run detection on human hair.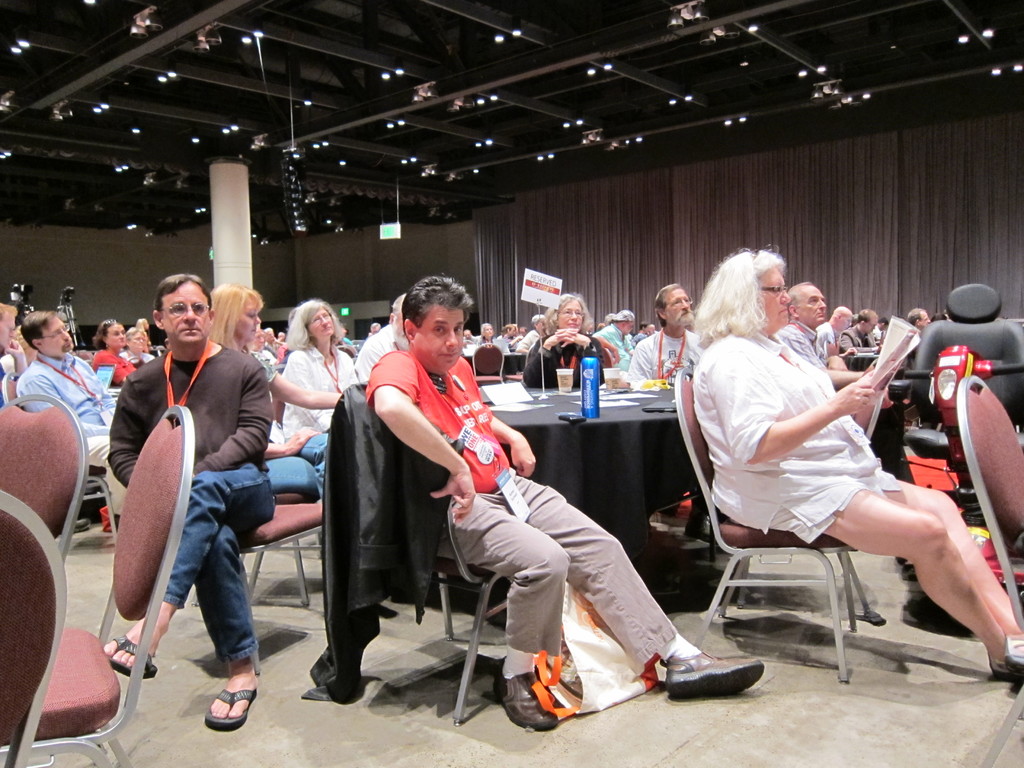
Result: x1=264 y1=326 x2=275 y2=339.
